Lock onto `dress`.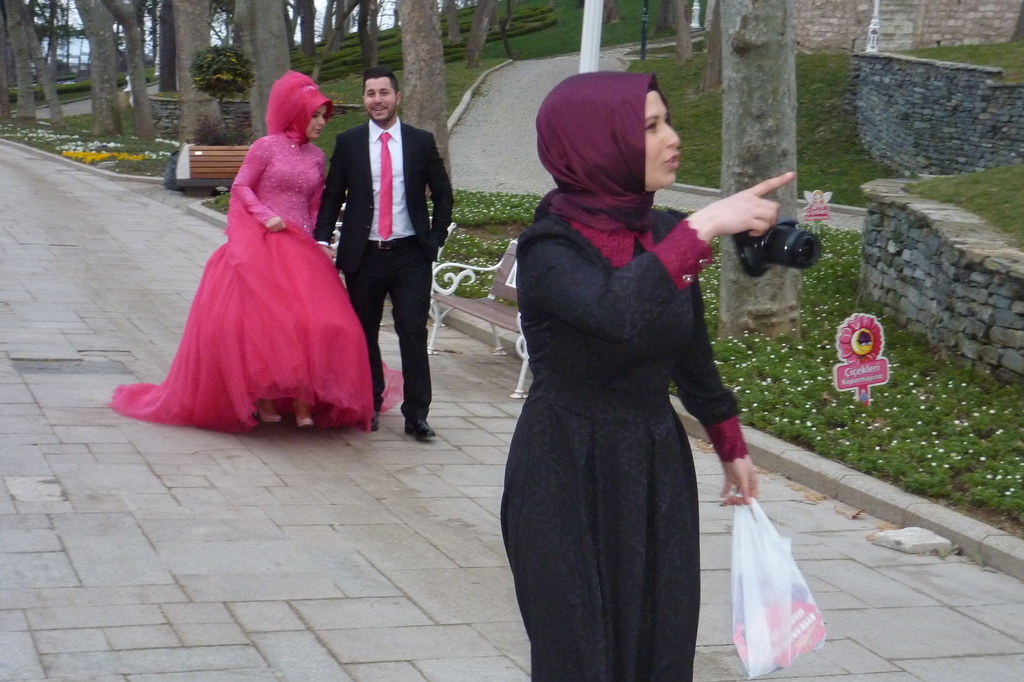
Locked: [108, 134, 404, 439].
